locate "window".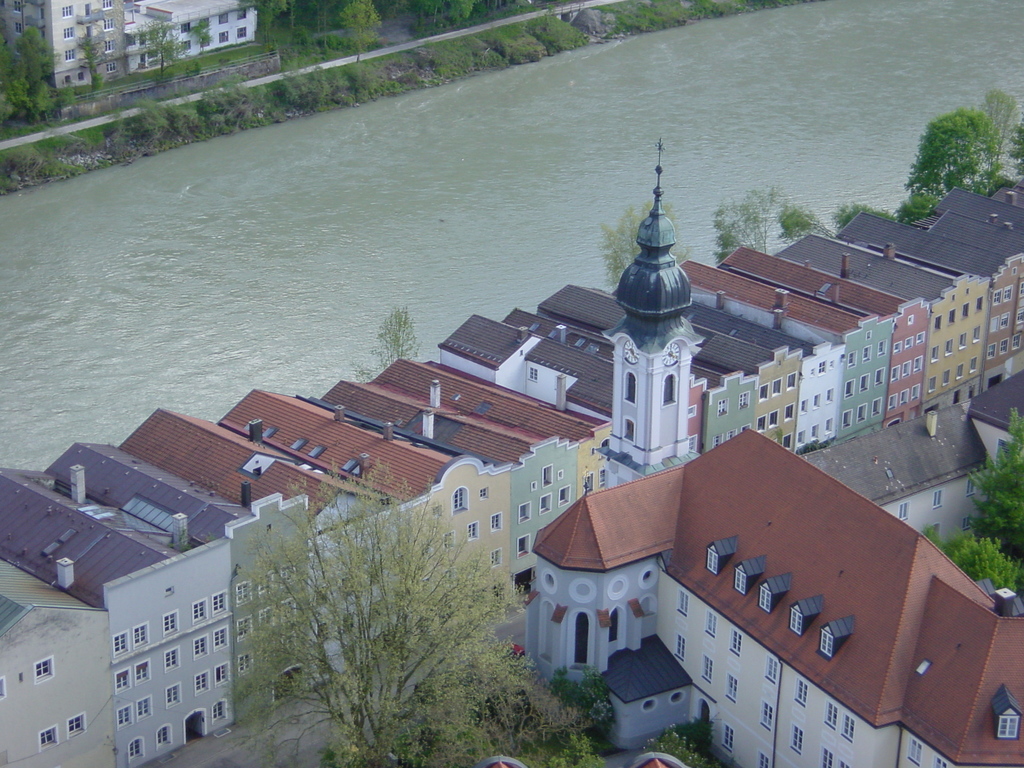
Bounding box: (x1=187, y1=31, x2=213, y2=49).
